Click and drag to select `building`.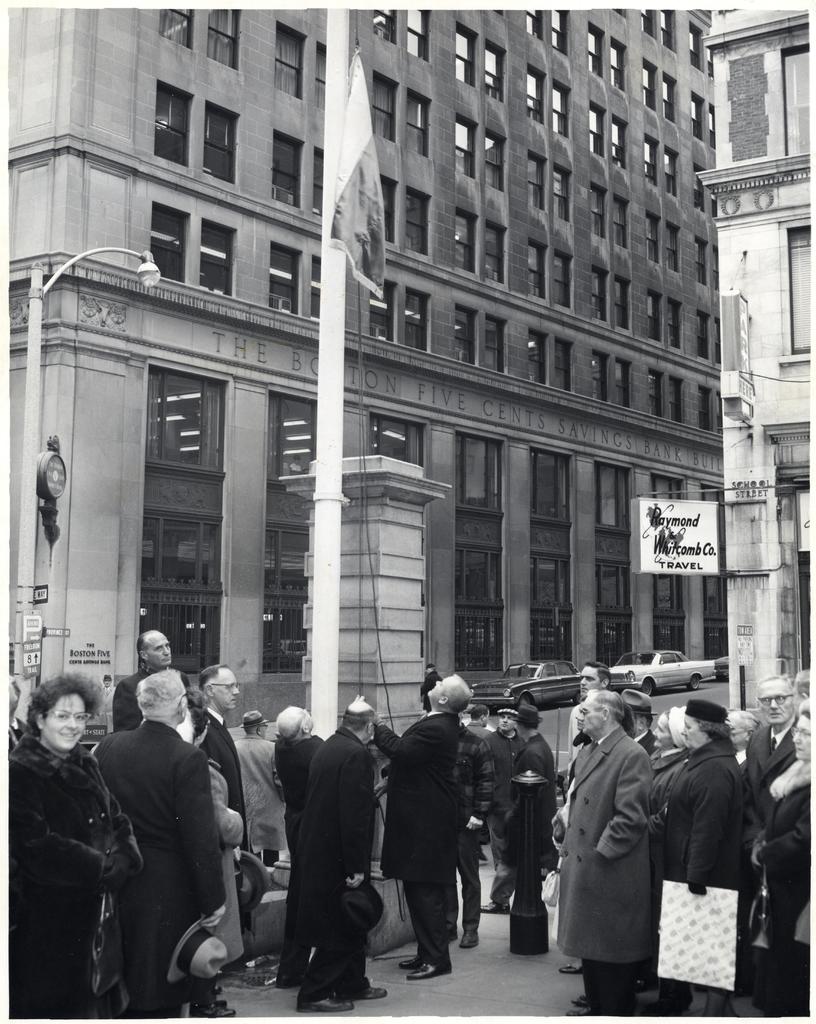
Selection: x1=694, y1=8, x2=812, y2=722.
